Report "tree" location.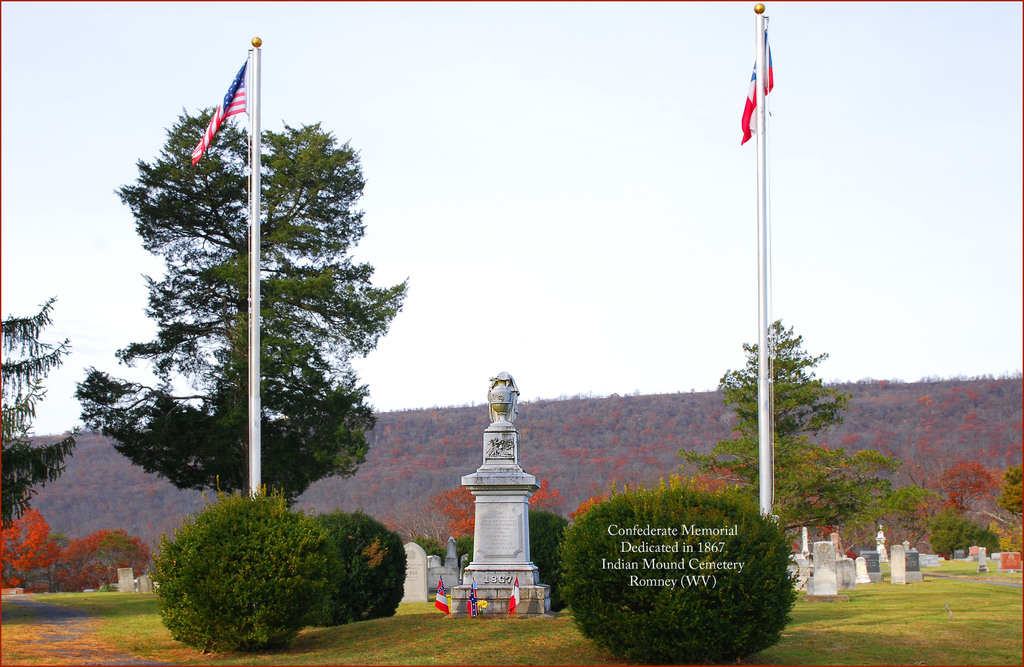
Report: BBox(0, 287, 77, 536).
